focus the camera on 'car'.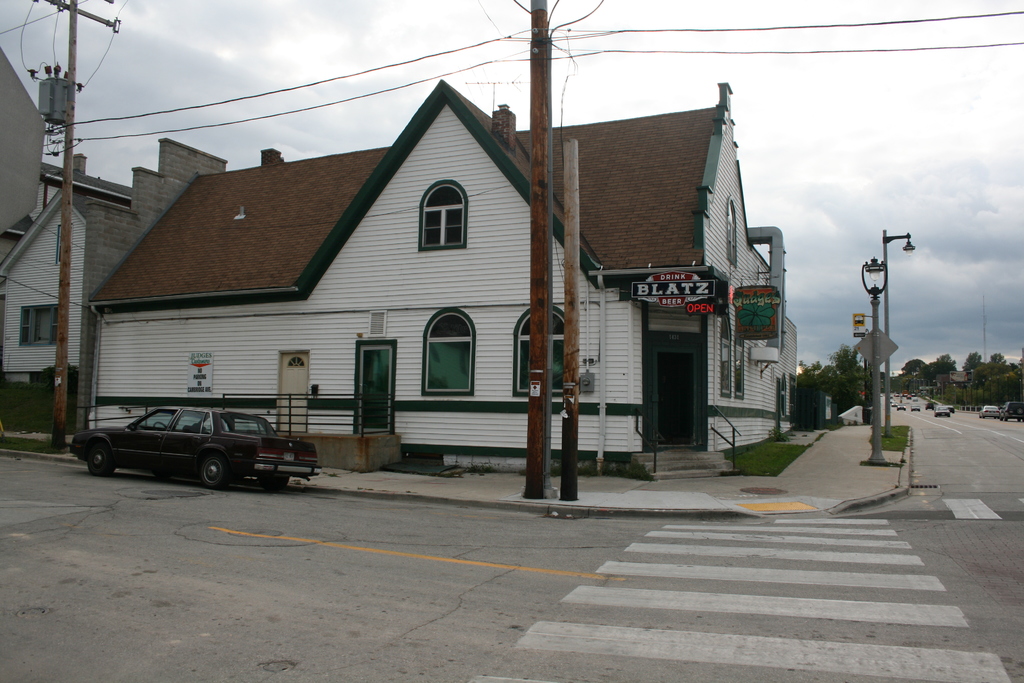
Focus region: [x1=936, y1=406, x2=953, y2=418].
